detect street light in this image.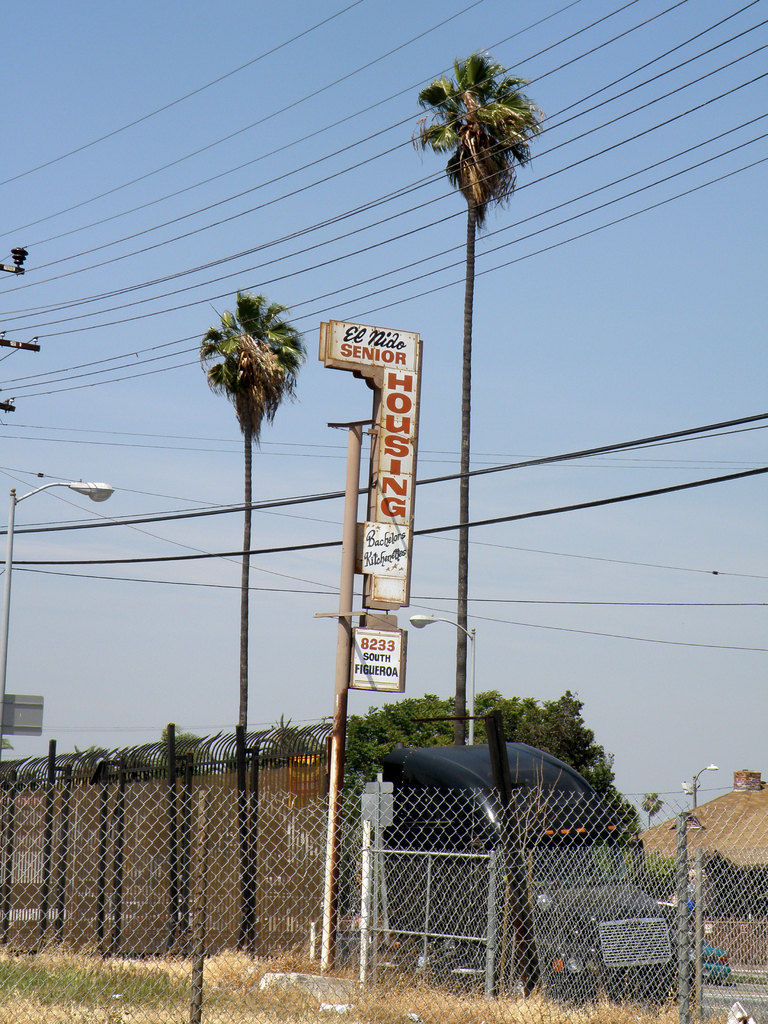
Detection: bbox=[689, 751, 723, 808].
